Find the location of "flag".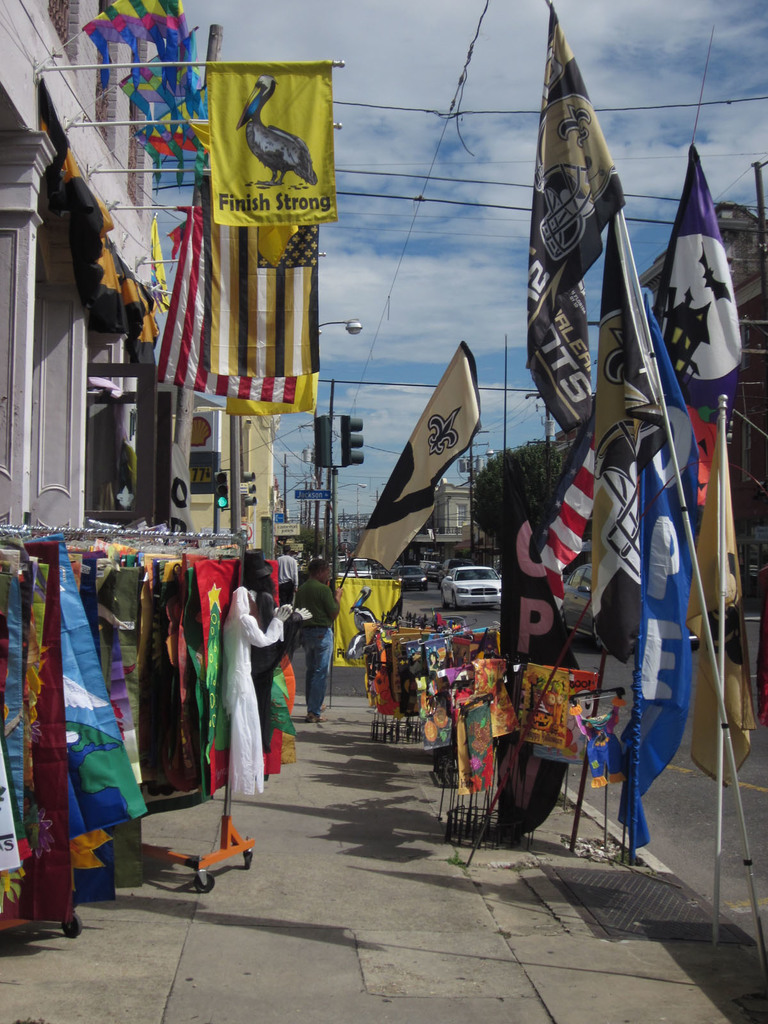
Location: {"x1": 589, "y1": 416, "x2": 709, "y2": 862}.
